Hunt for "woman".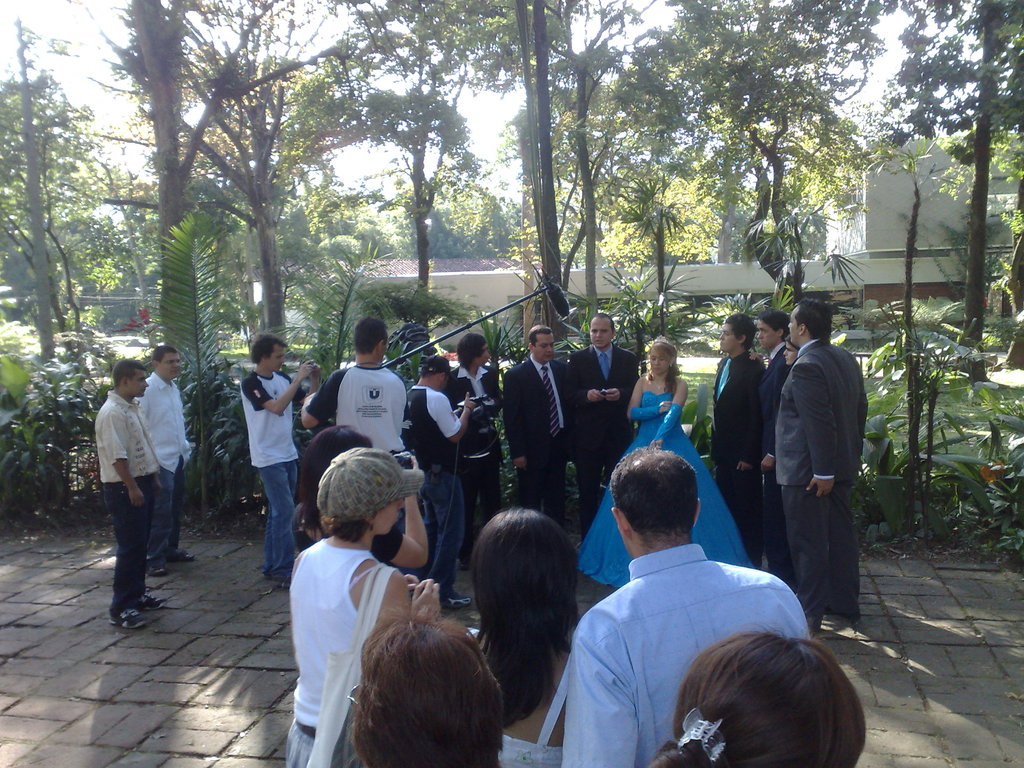
Hunted down at {"x1": 573, "y1": 337, "x2": 756, "y2": 586}.
